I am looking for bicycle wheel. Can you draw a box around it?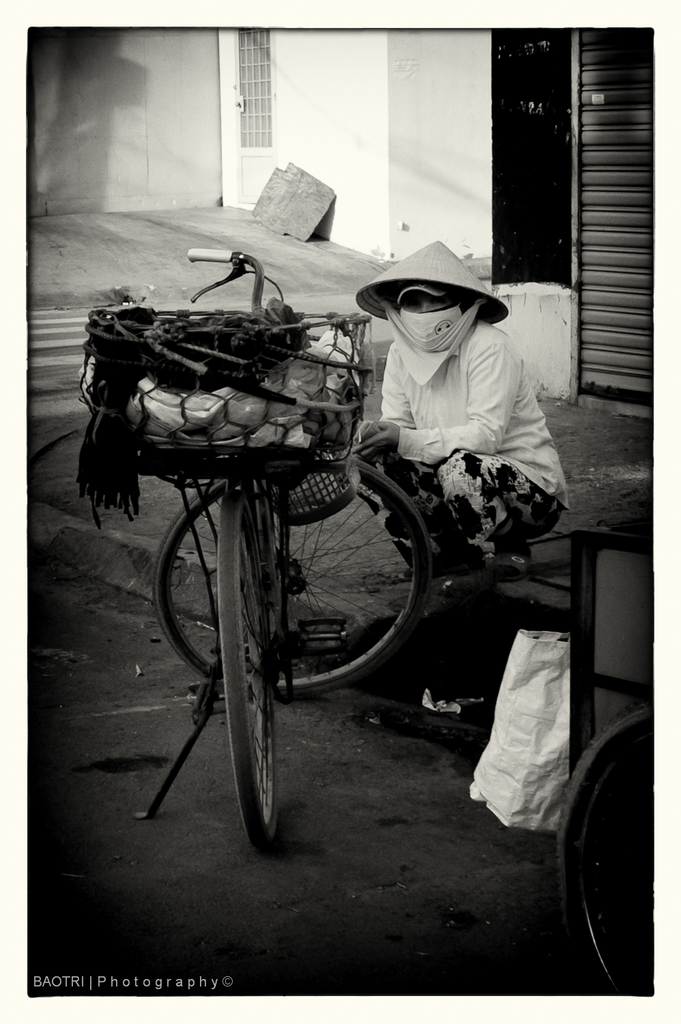
Sure, the bounding box is crop(152, 453, 437, 703).
